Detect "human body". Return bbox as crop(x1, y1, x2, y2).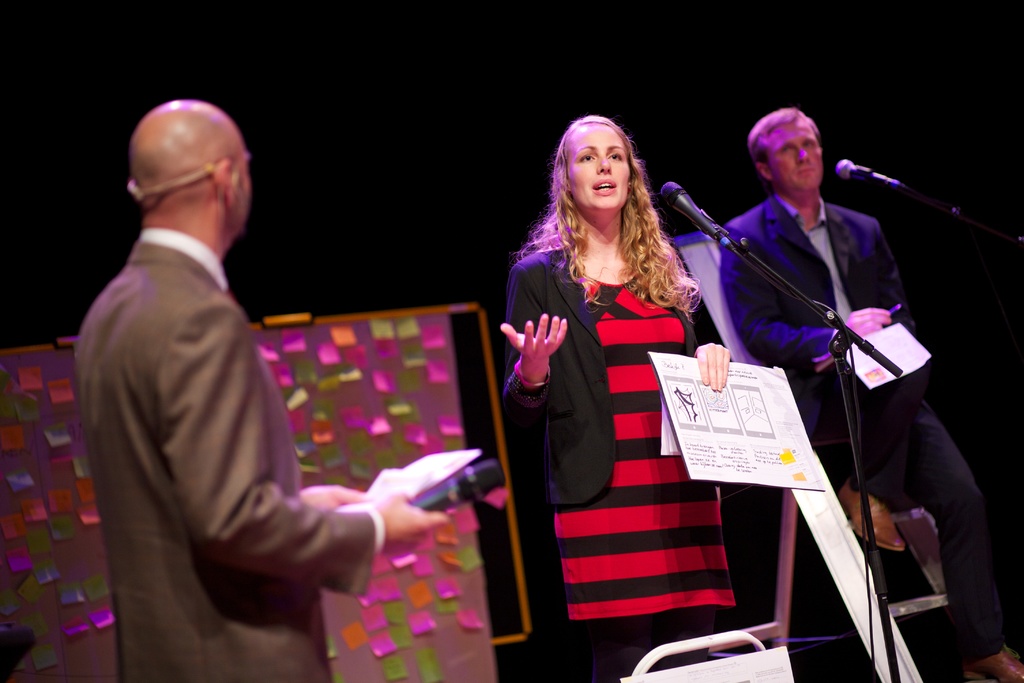
crop(78, 92, 448, 682).
